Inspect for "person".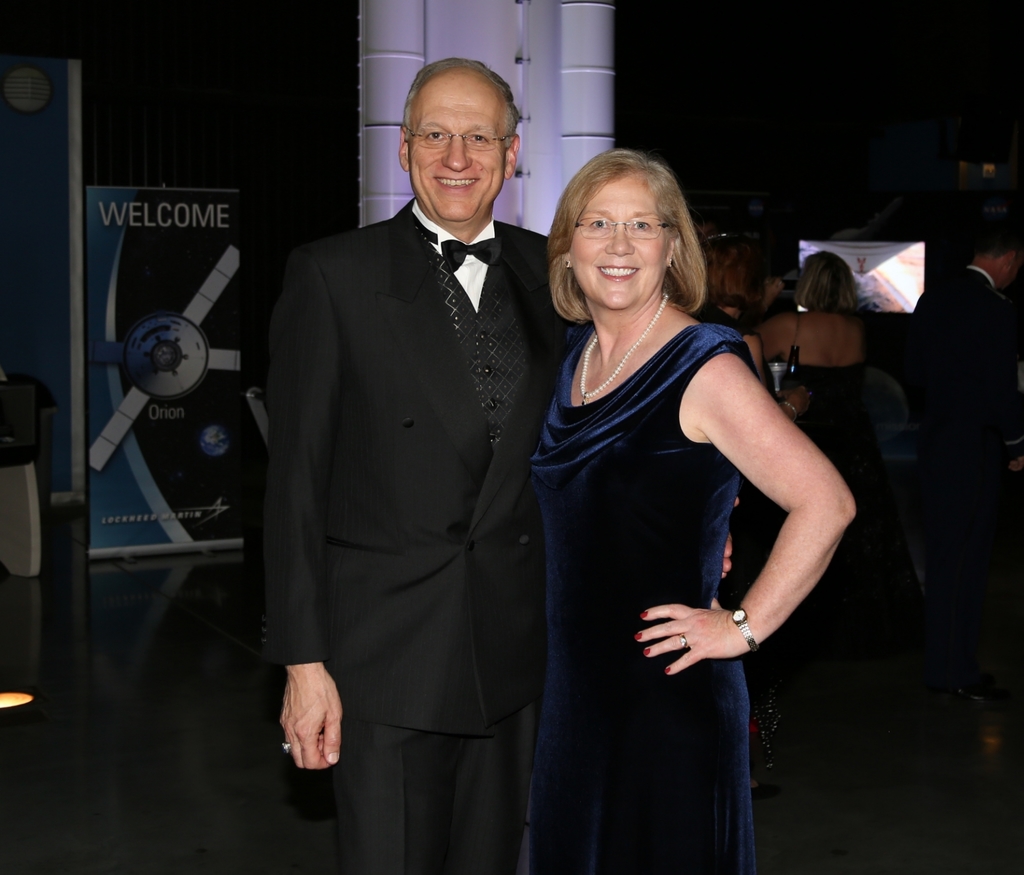
Inspection: <bbox>757, 251, 872, 657</bbox>.
